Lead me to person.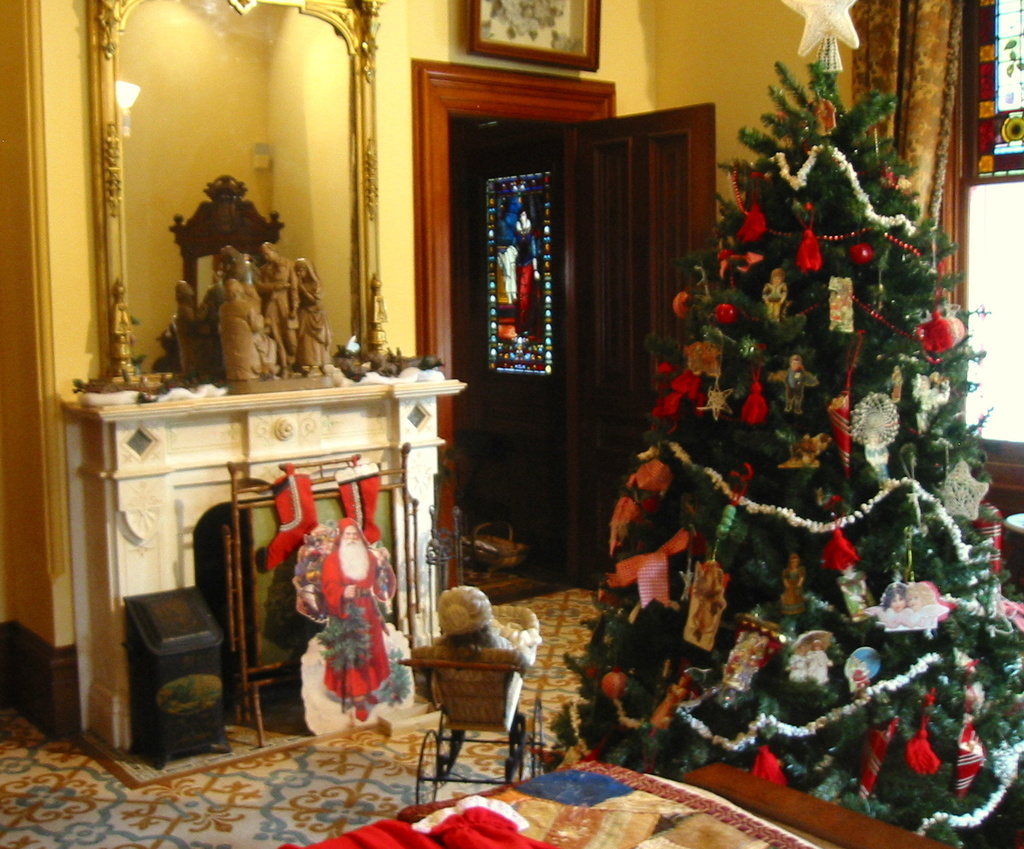
Lead to 774, 540, 818, 616.
